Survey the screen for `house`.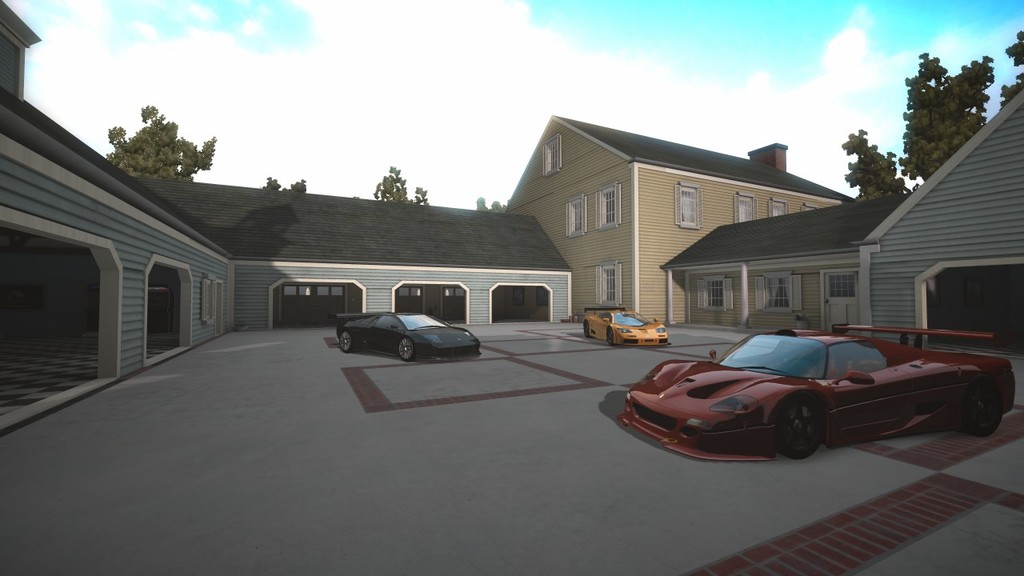
Survey found: bbox=(872, 109, 1023, 358).
